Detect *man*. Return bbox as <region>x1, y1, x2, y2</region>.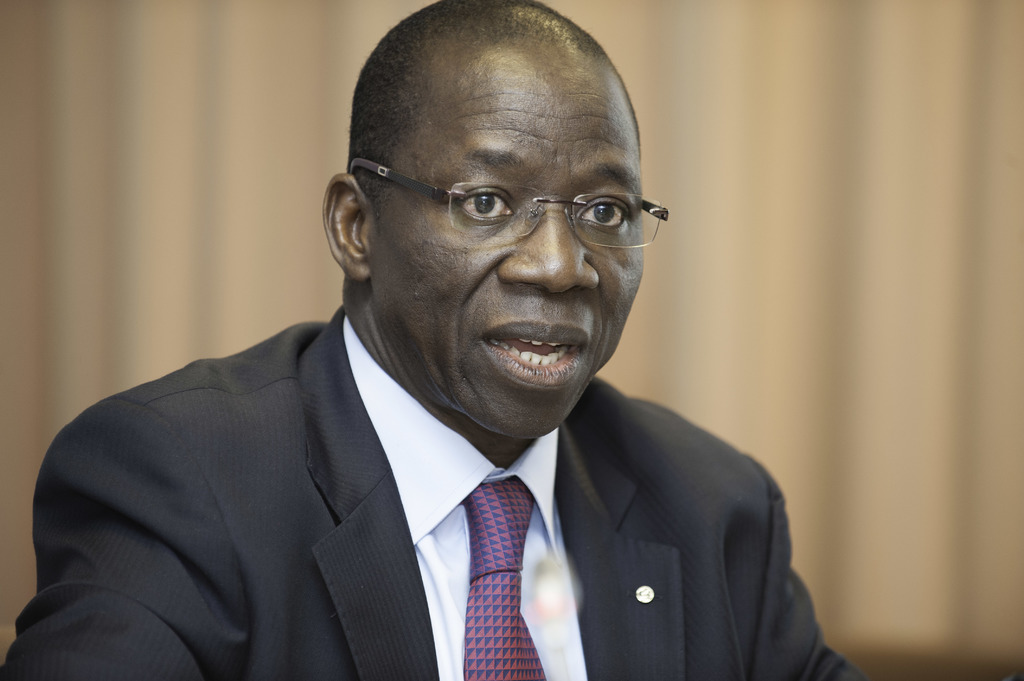
<region>0, 0, 872, 680</region>.
